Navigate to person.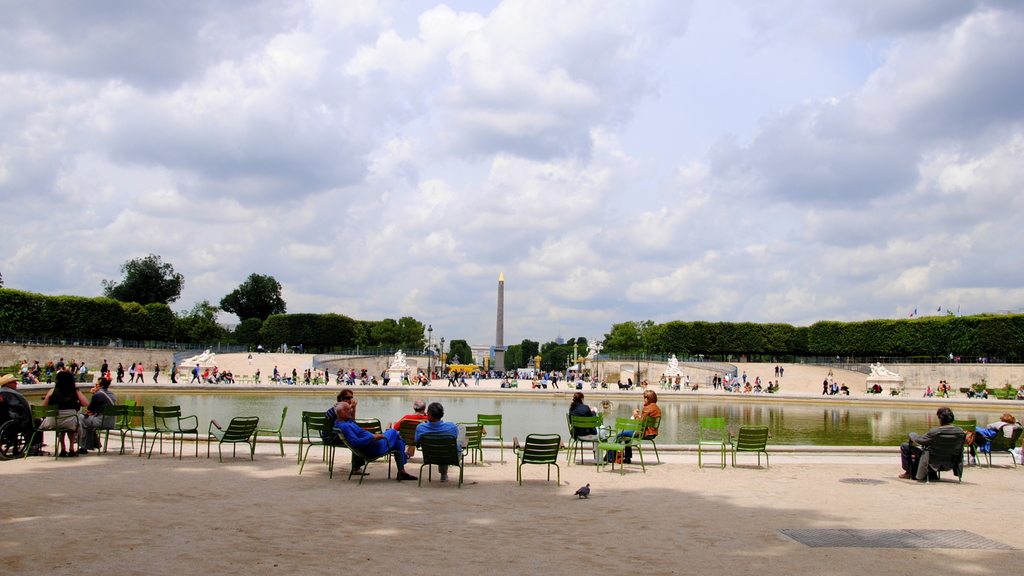
Navigation target: select_region(503, 380, 511, 389).
